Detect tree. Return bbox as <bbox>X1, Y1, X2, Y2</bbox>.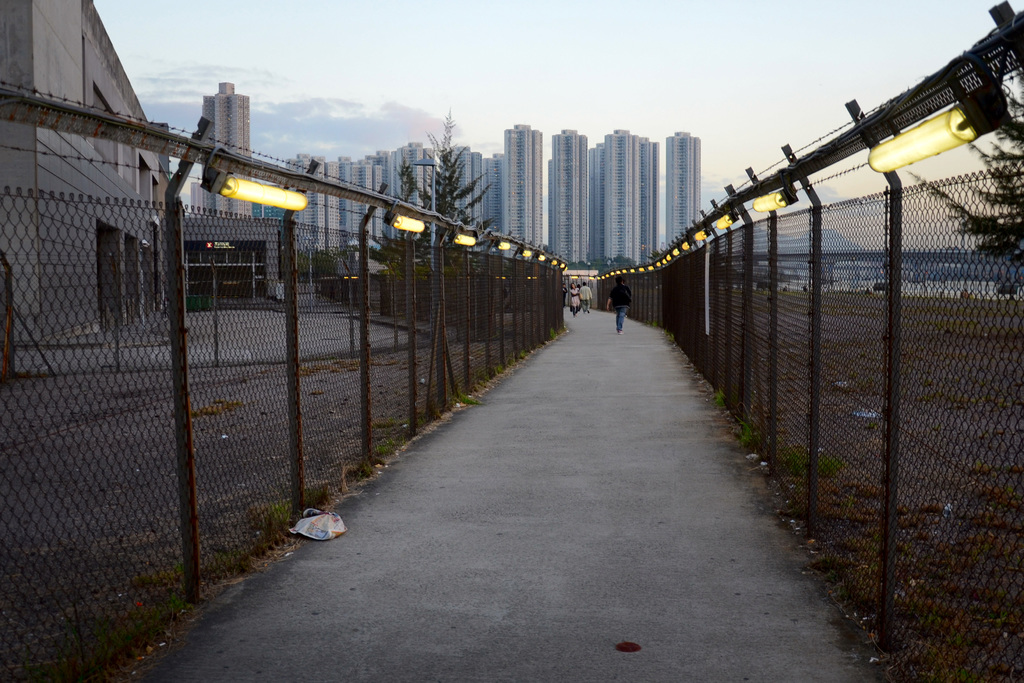
<bbox>904, 63, 1023, 299</bbox>.
